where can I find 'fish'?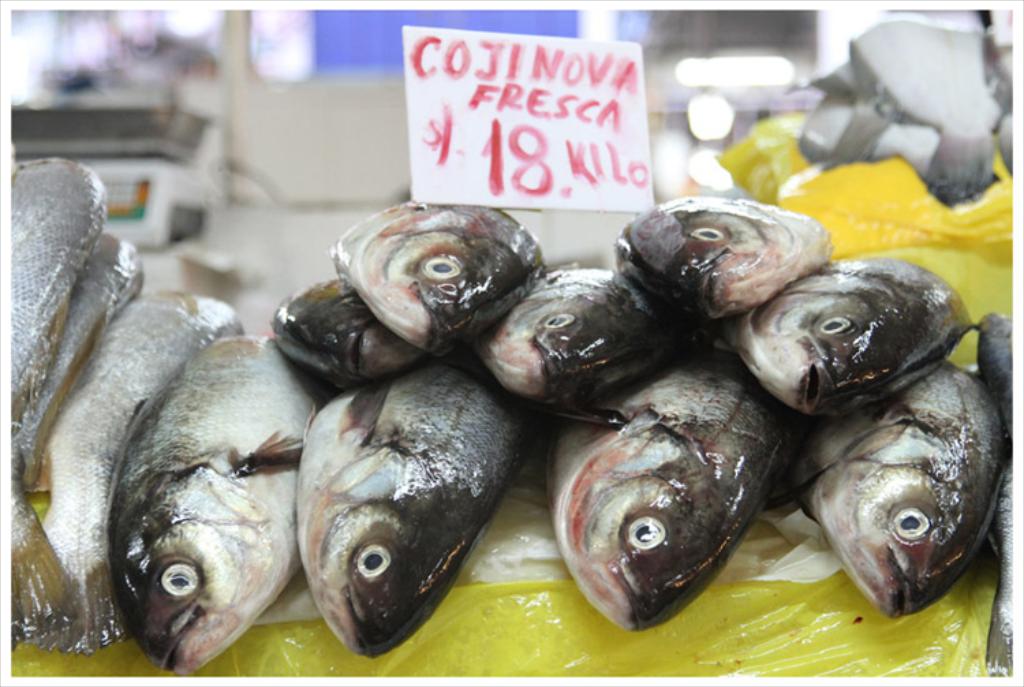
You can find it at bbox(477, 266, 666, 417).
